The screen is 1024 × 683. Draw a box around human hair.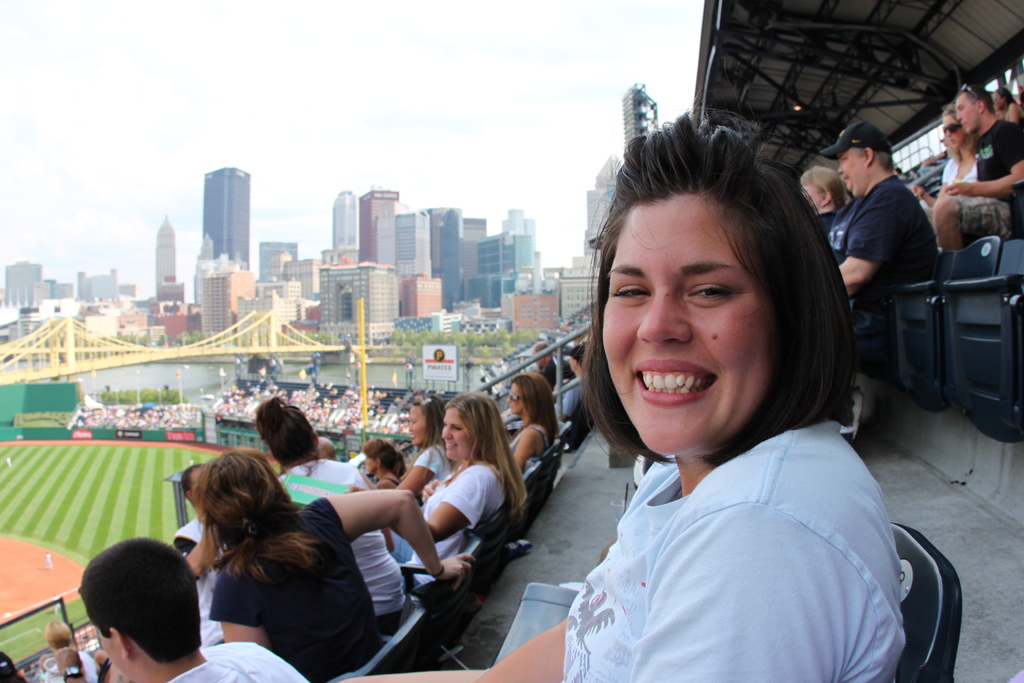
x1=957, y1=80, x2=994, y2=117.
